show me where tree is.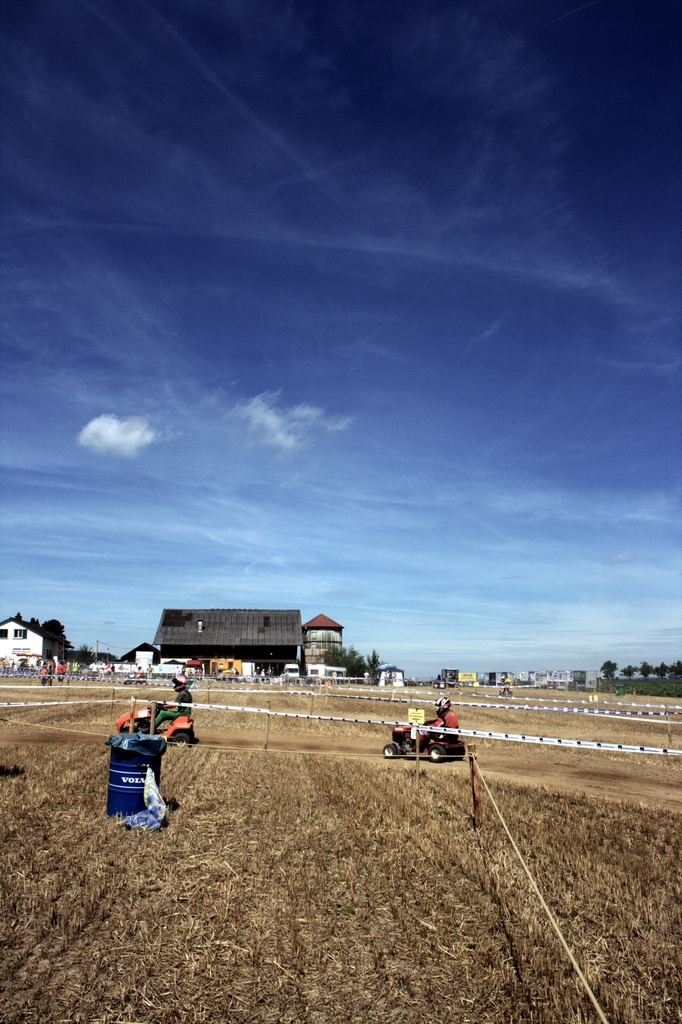
tree is at 673:657:681:680.
